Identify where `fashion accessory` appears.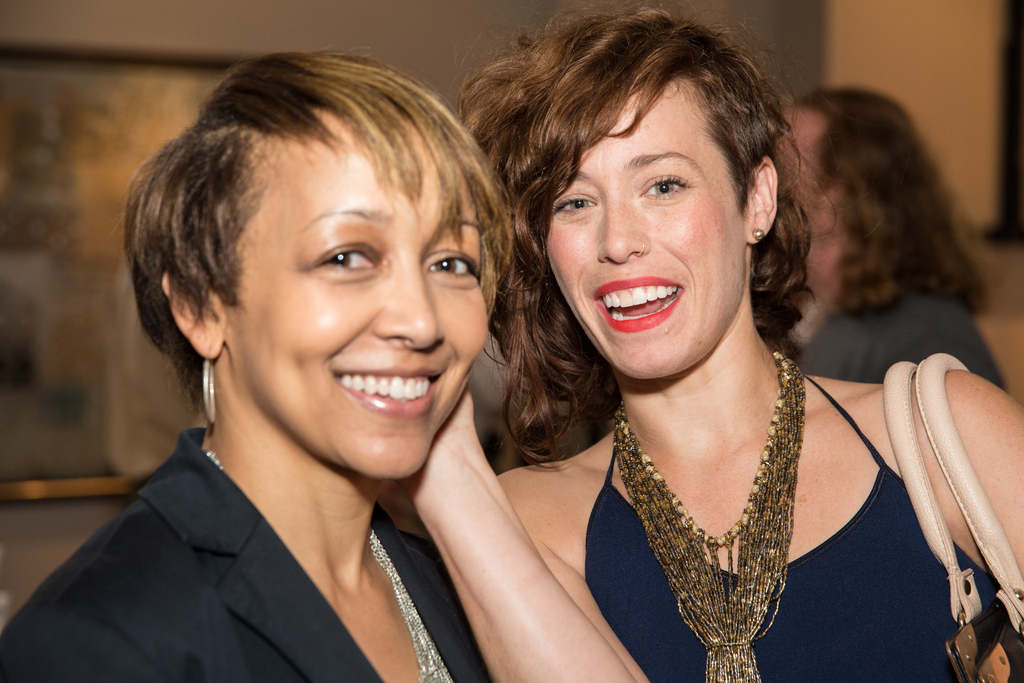
Appears at (607,342,812,682).
